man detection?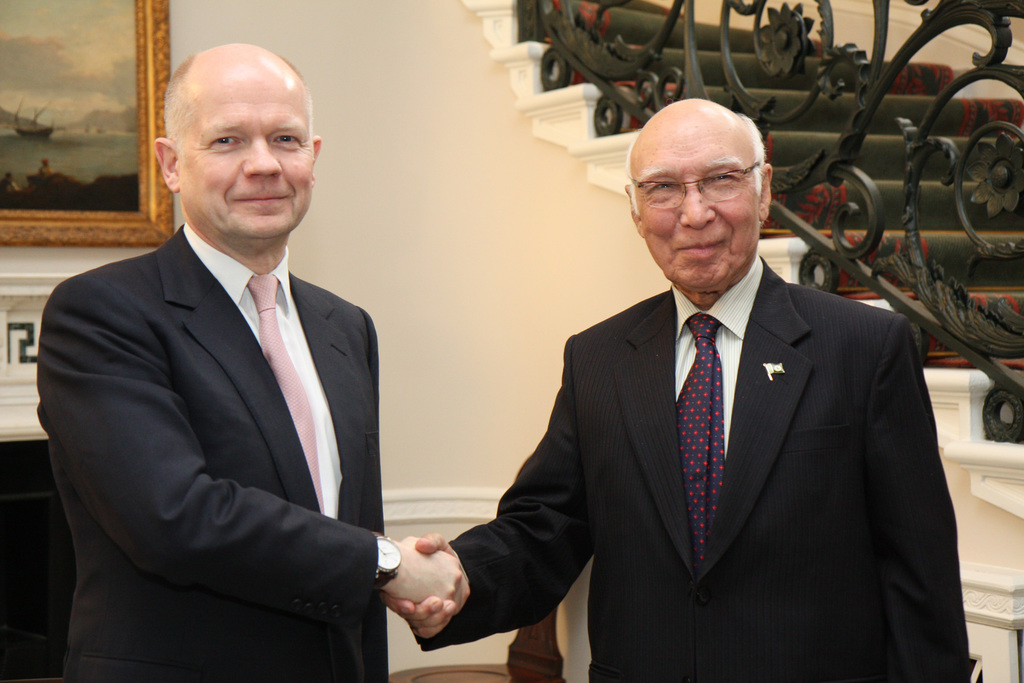
bbox(24, 40, 417, 677)
